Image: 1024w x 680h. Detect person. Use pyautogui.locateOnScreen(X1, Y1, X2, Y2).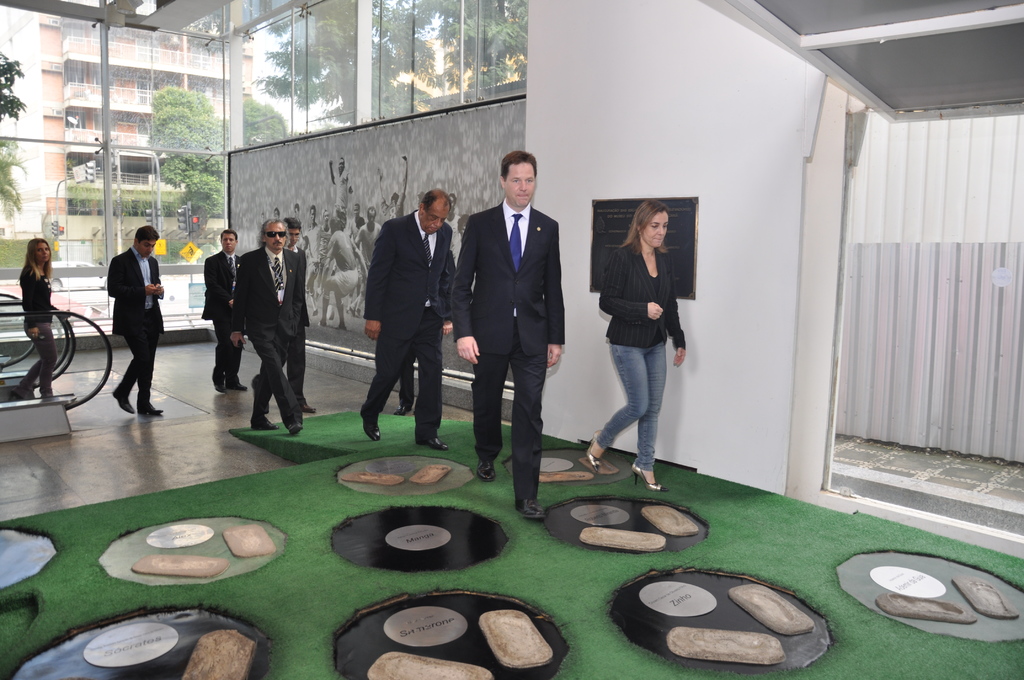
pyautogui.locateOnScreen(198, 228, 248, 393).
